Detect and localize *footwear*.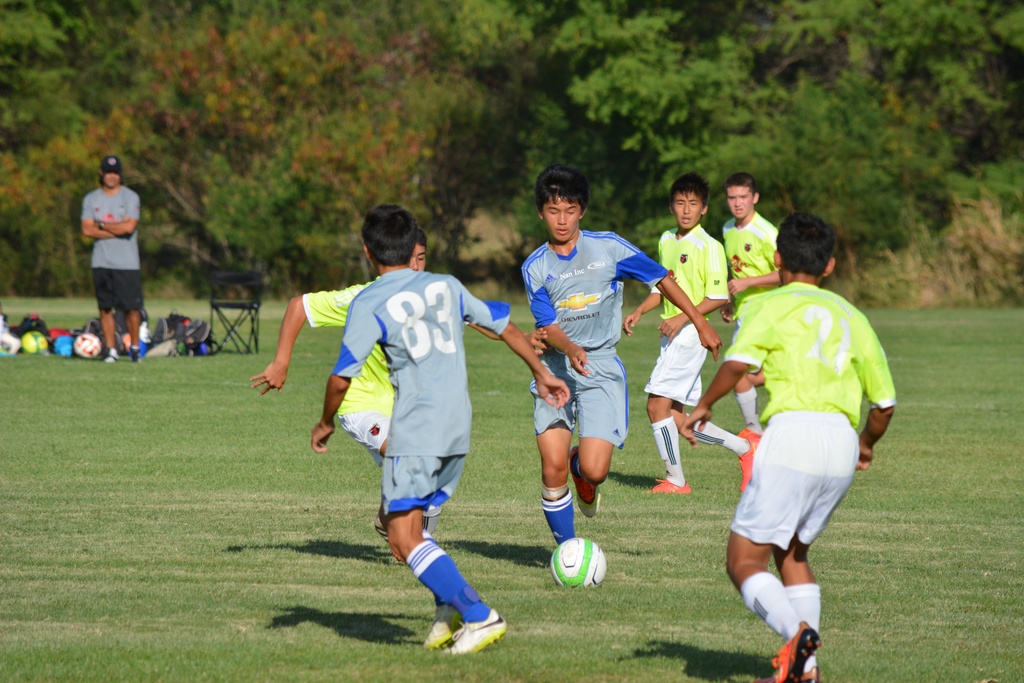
Localized at rect(565, 448, 600, 519).
